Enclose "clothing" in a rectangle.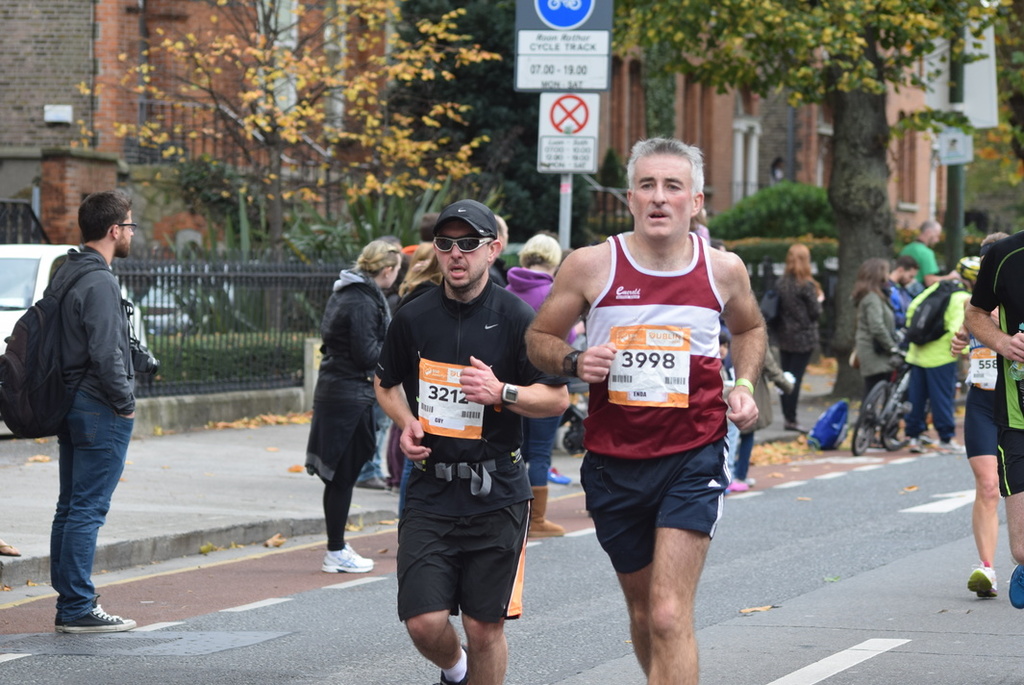
x1=755, y1=266, x2=816, y2=429.
